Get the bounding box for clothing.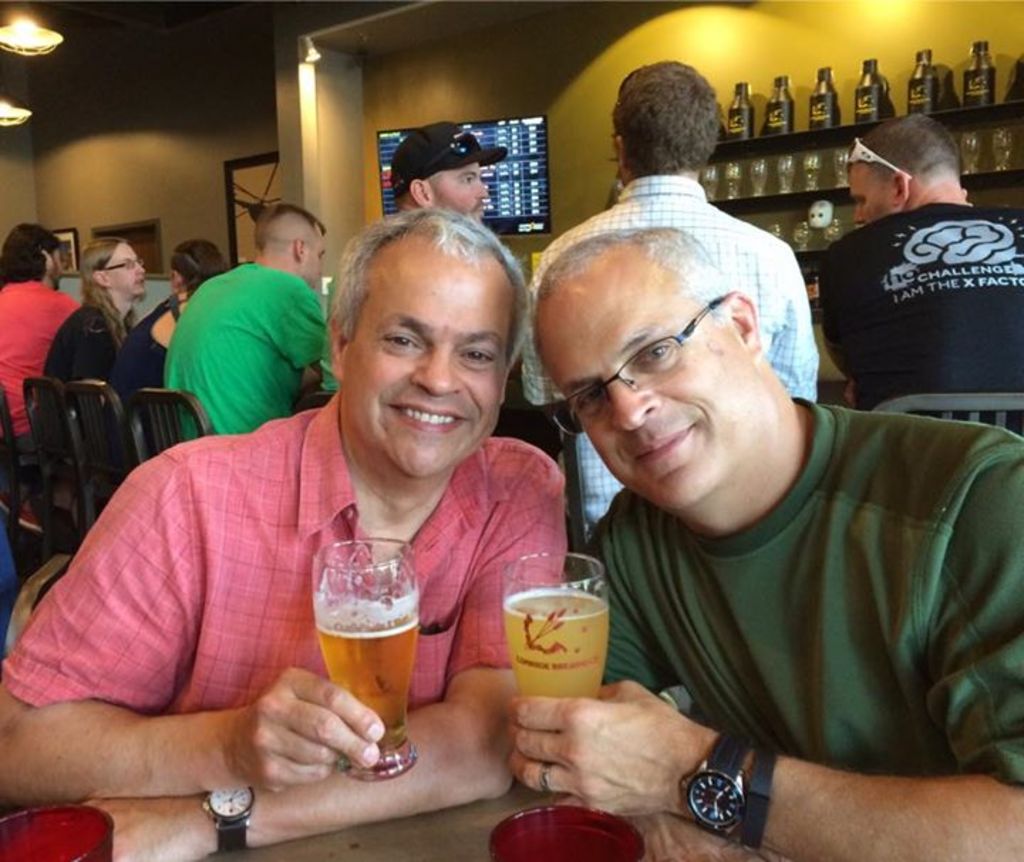
bbox=[1, 390, 570, 706].
